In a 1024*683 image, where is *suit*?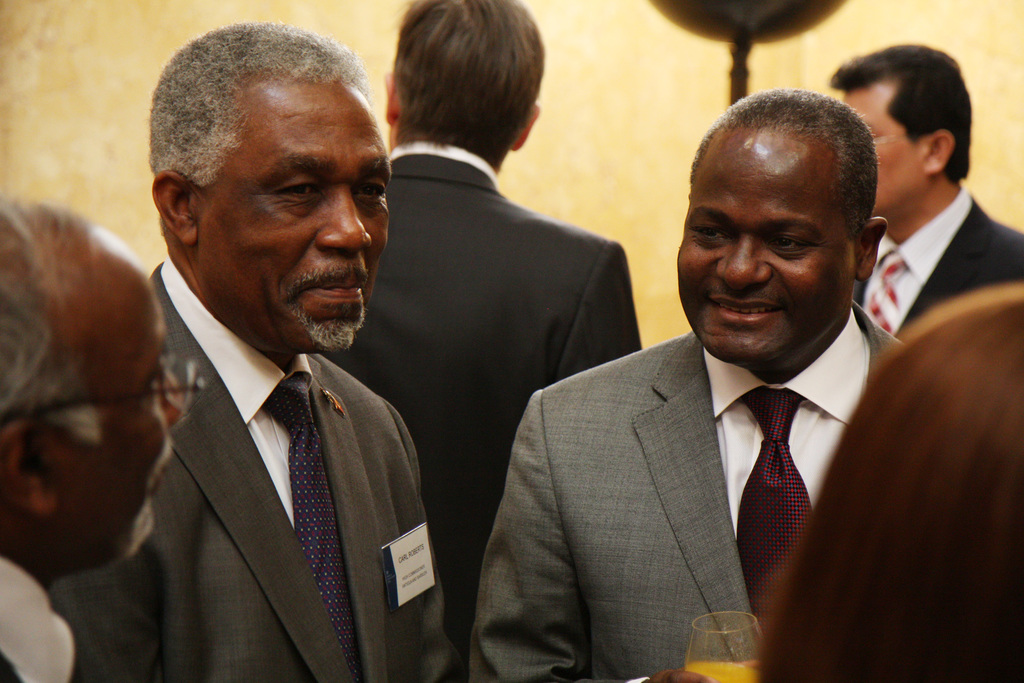
x1=323 y1=139 x2=639 y2=682.
